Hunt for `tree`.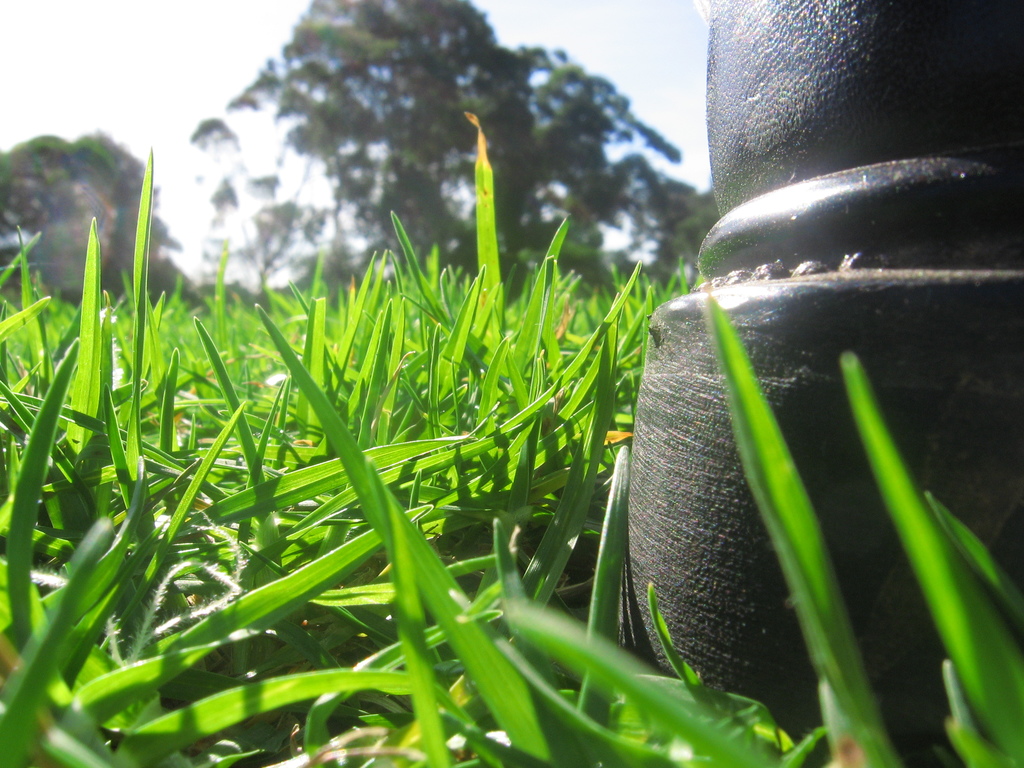
Hunted down at Rect(186, 0, 700, 308).
